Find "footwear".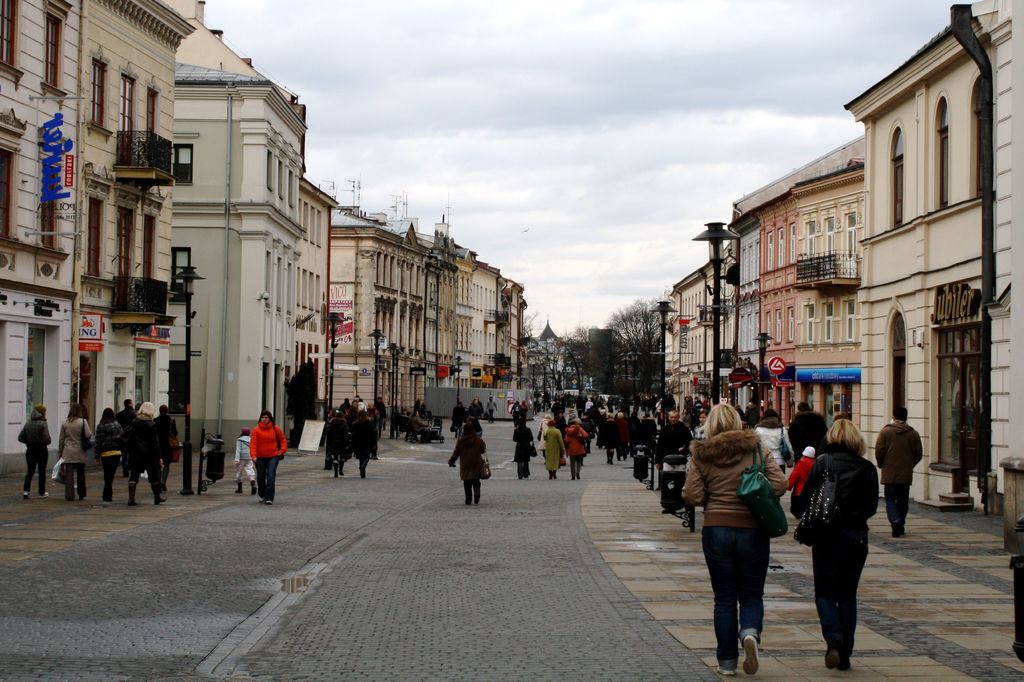
(x1=59, y1=495, x2=69, y2=506).
